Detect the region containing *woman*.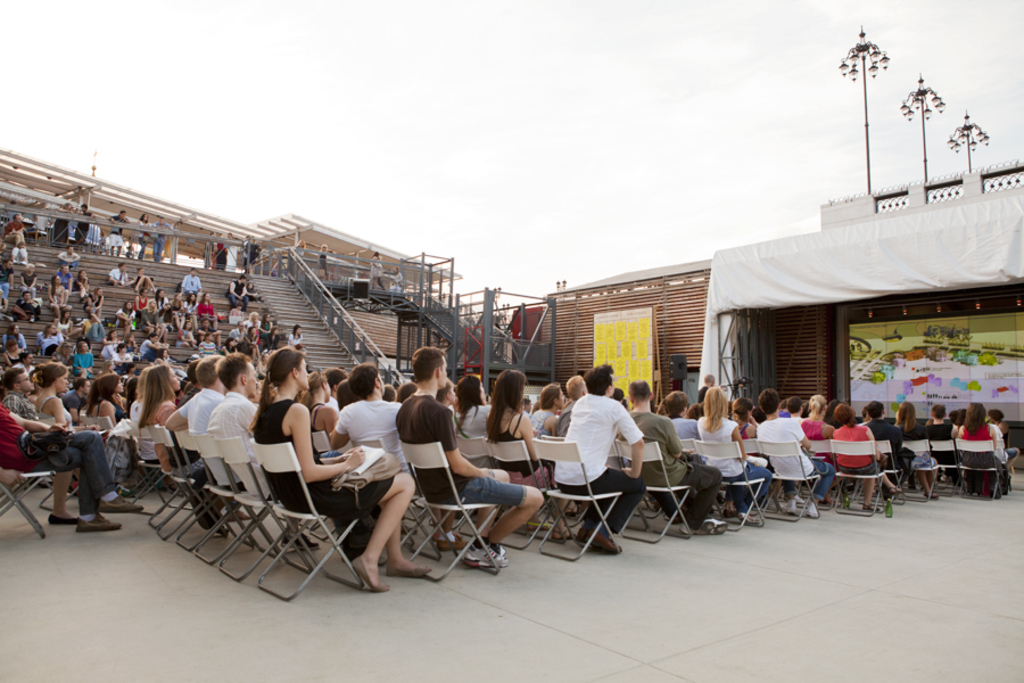
{"left": 94, "top": 369, "right": 142, "bottom": 478}.
